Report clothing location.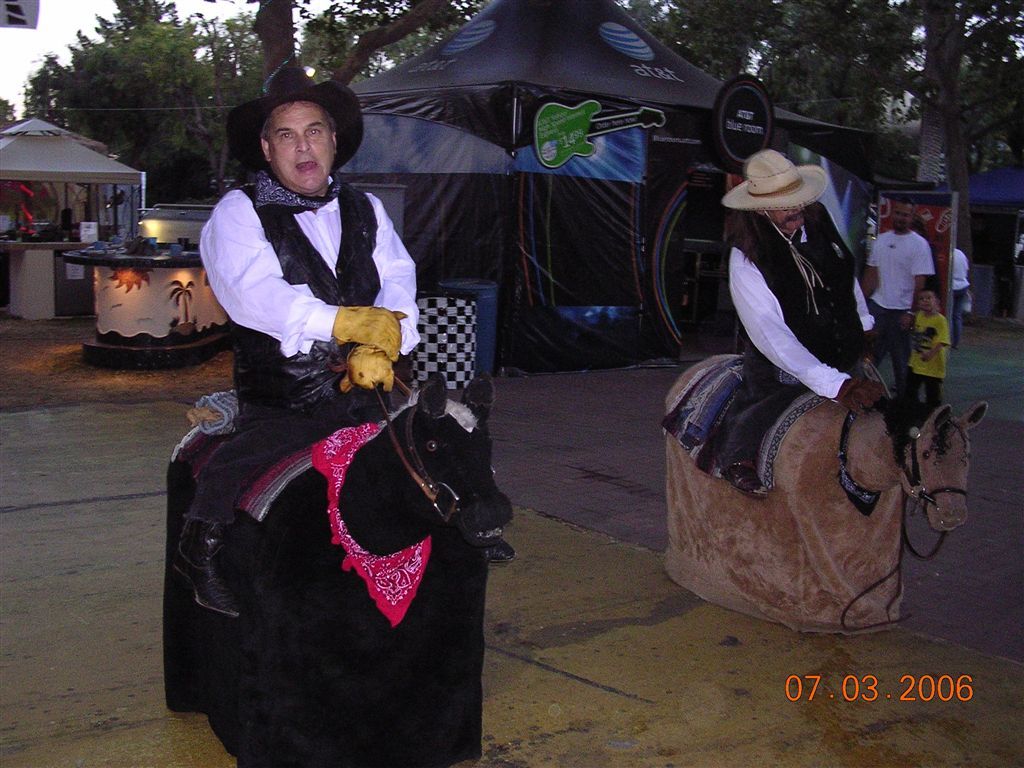
Report: BBox(719, 216, 878, 471).
